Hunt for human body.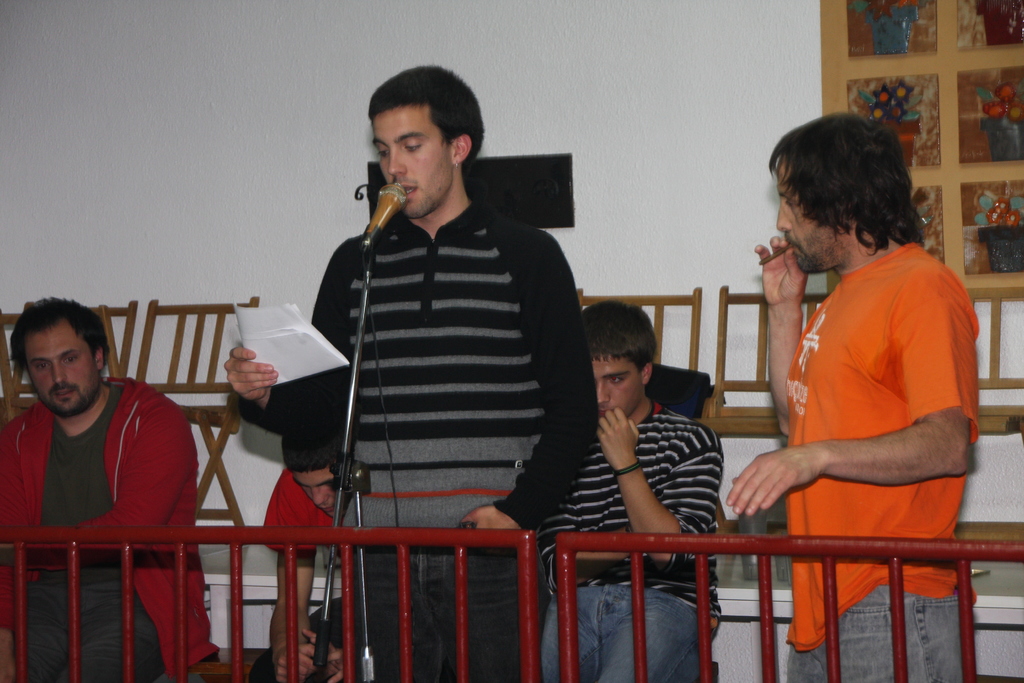
Hunted down at {"left": 741, "top": 142, "right": 977, "bottom": 681}.
